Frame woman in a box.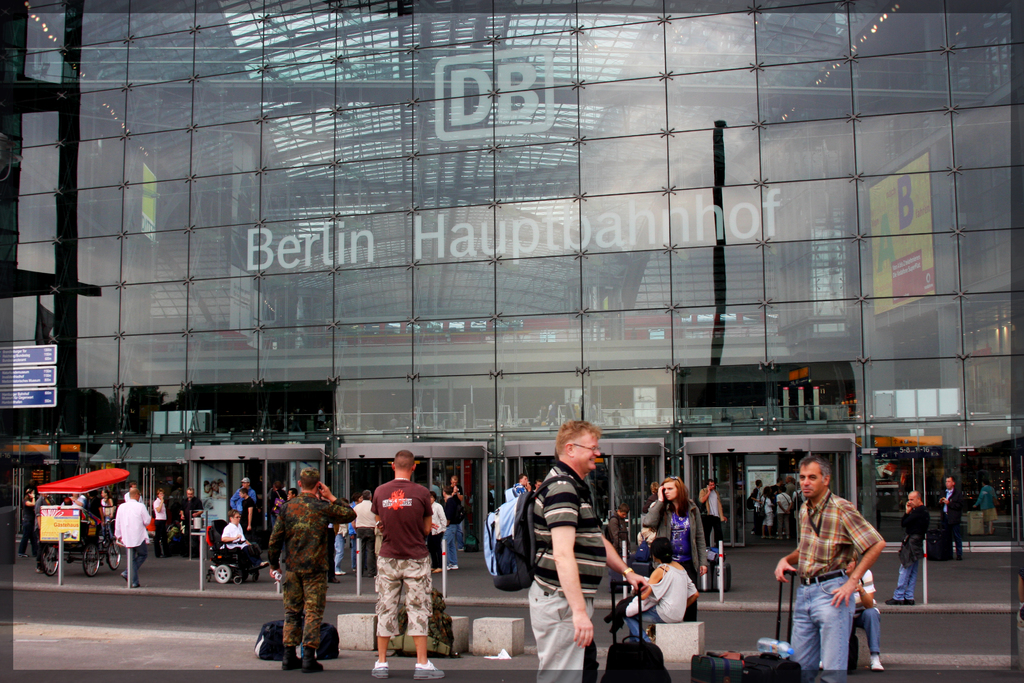
Rect(636, 473, 708, 622).
